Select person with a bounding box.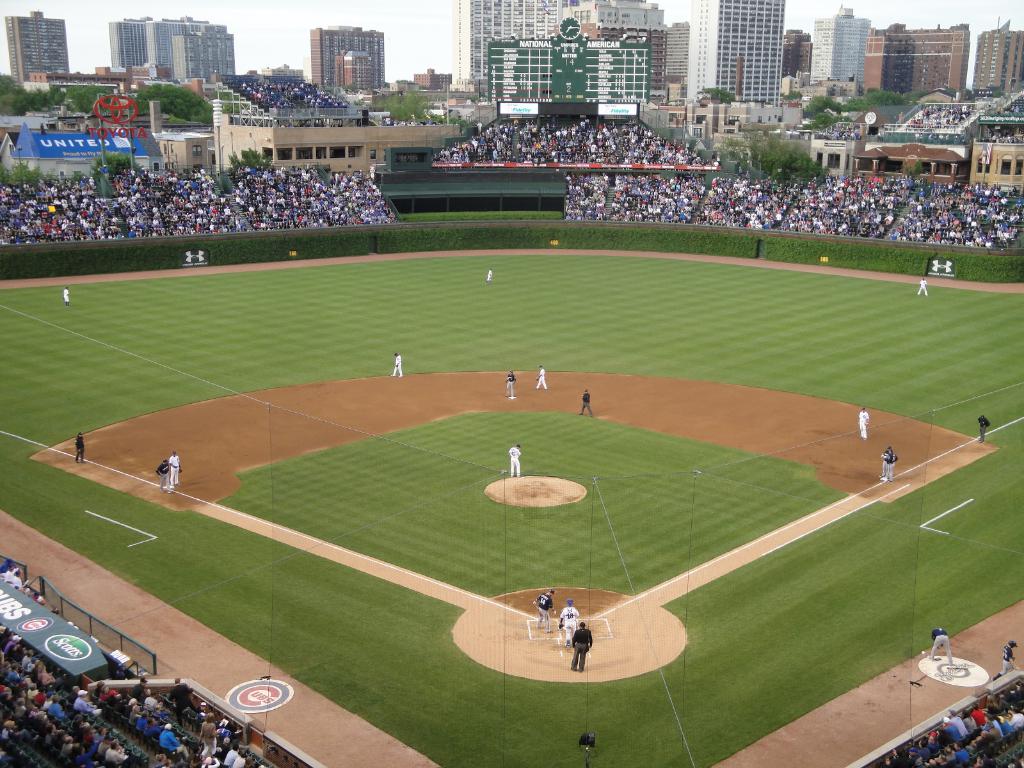
bbox=(168, 455, 176, 481).
